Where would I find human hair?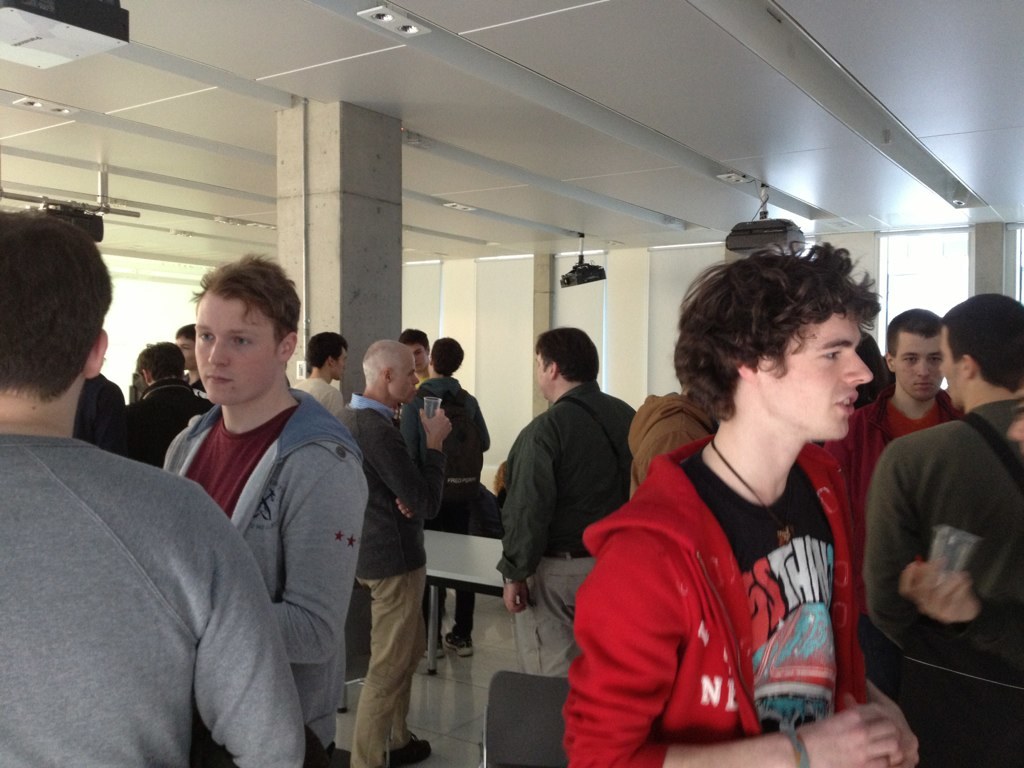
At bbox=[0, 206, 116, 408].
